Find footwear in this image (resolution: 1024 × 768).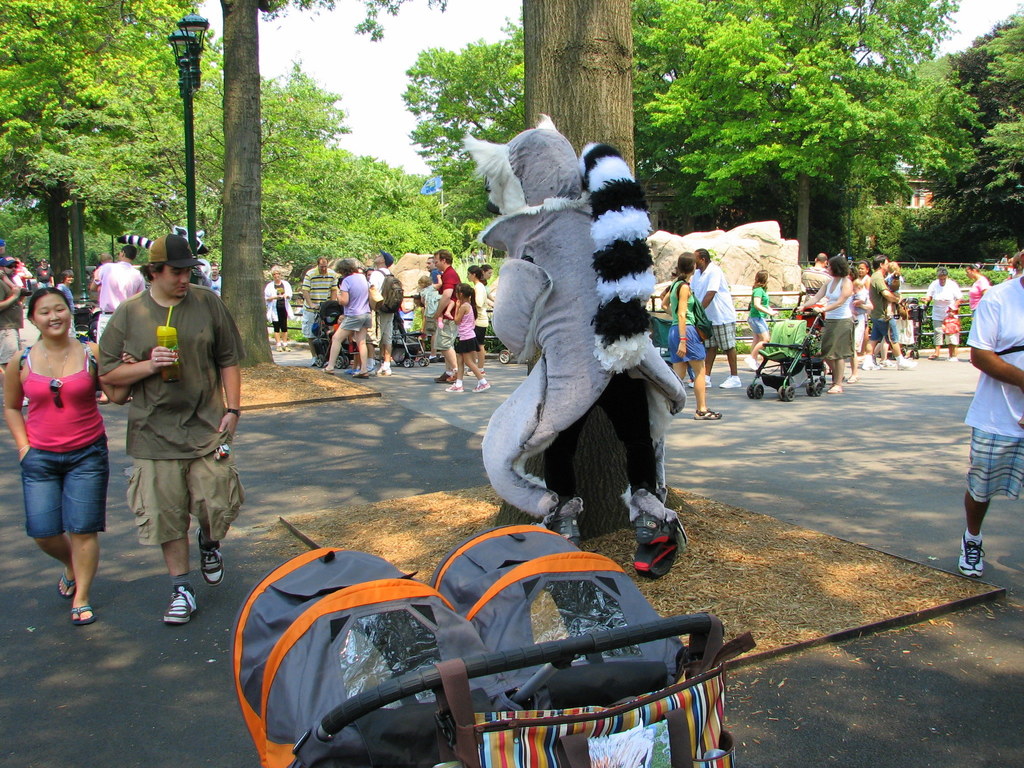
bbox=(546, 499, 582, 547).
